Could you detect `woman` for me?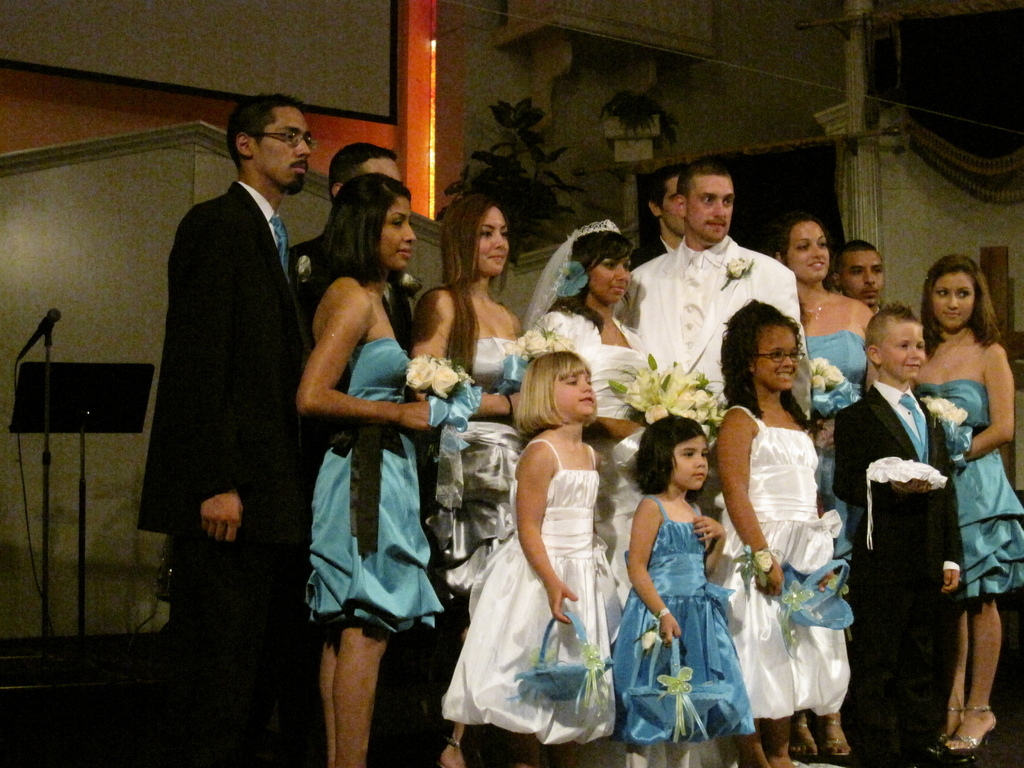
Detection result: box=[530, 216, 670, 638].
